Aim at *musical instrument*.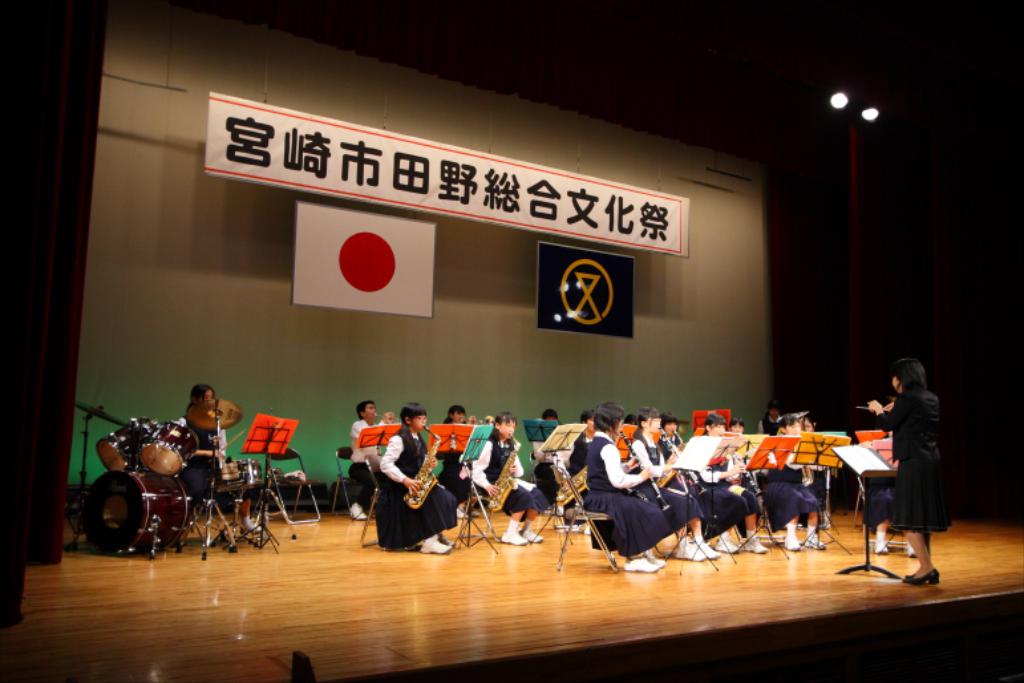
Aimed at bbox(185, 388, 244, 433).
